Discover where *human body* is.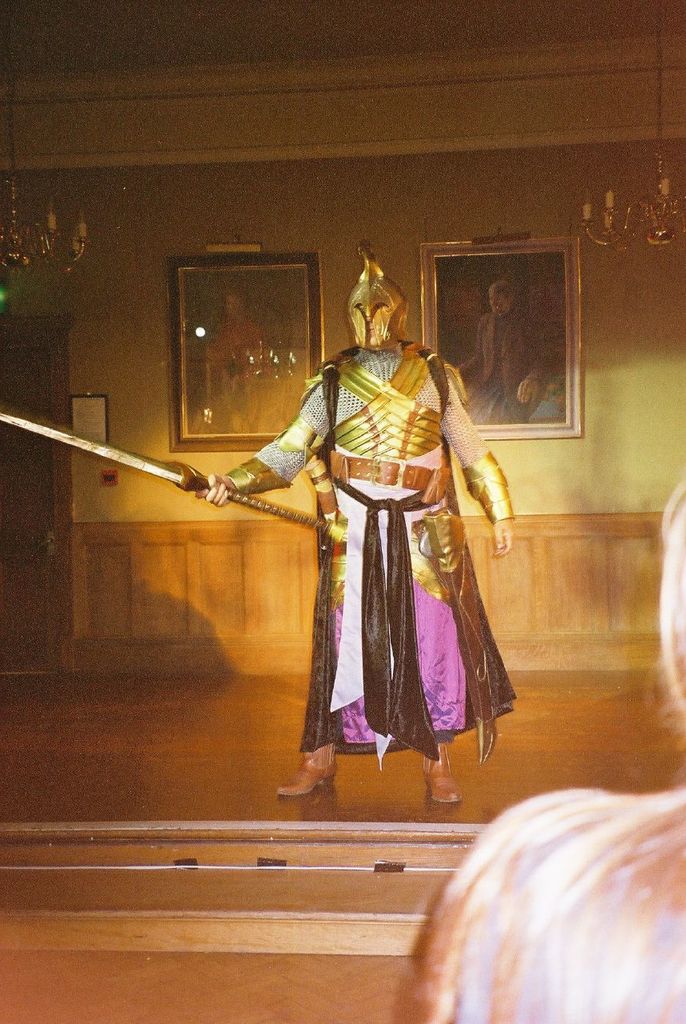
Discovered at rect(178, 263, 519, 794).
